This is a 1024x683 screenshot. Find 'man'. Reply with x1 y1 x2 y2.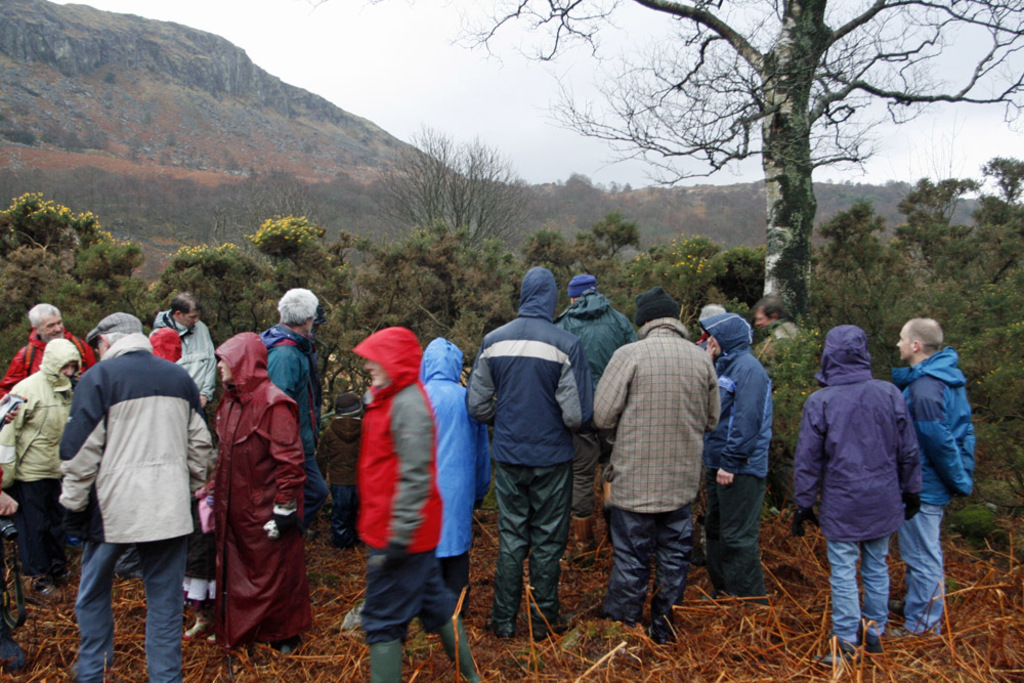
0 300 98 395.
